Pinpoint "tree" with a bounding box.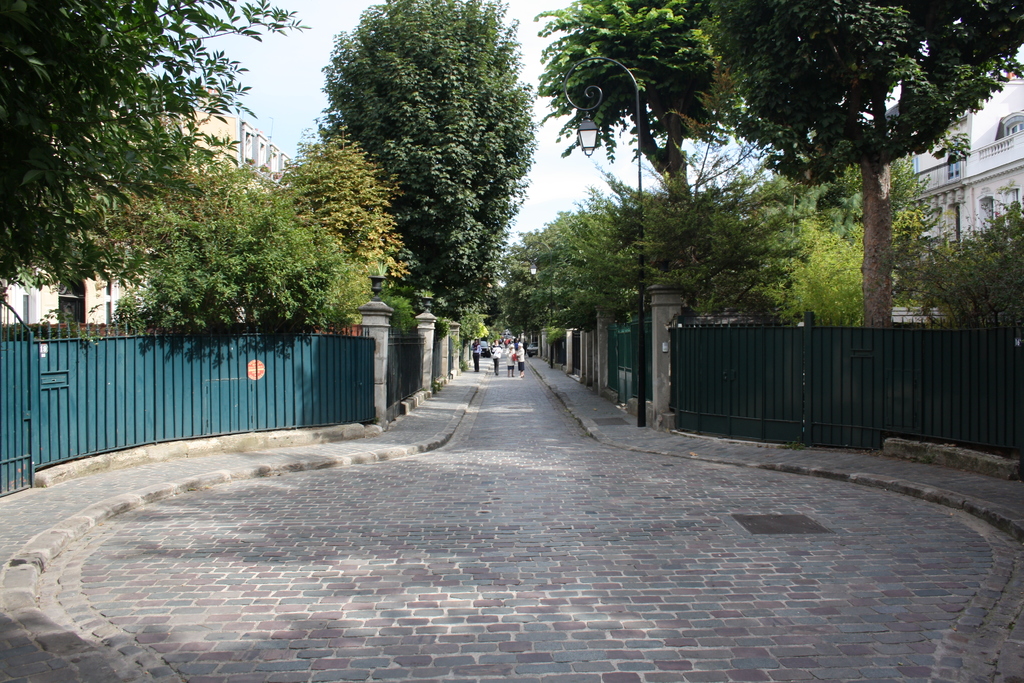
region(0, 0, 312, 300).
